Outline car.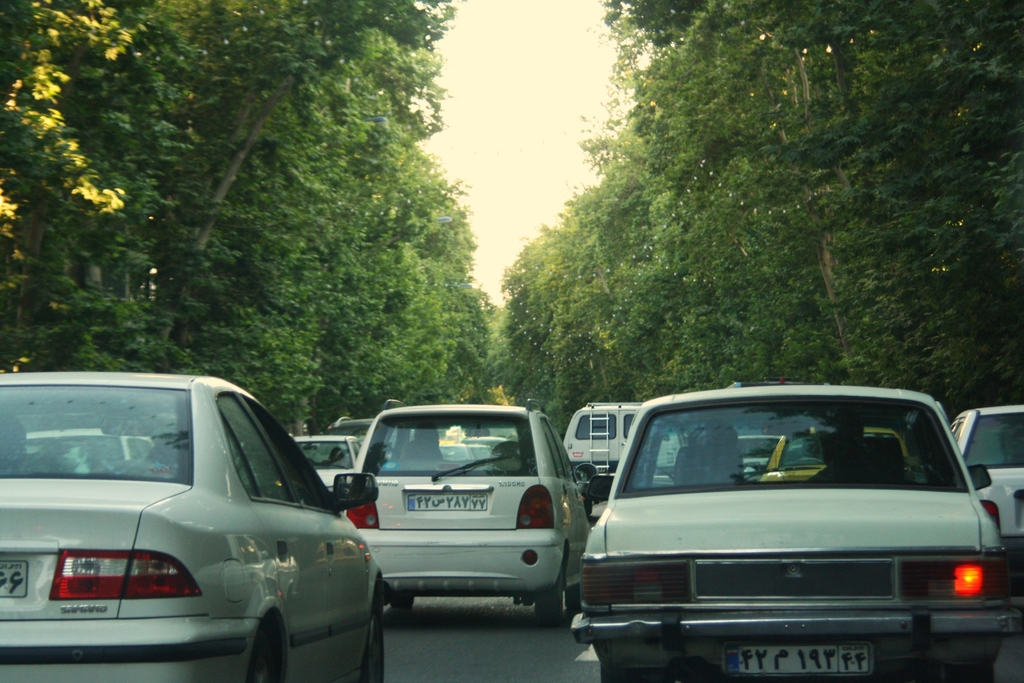
Outline: x1=336, y1=405, x2=601, y2=634.
